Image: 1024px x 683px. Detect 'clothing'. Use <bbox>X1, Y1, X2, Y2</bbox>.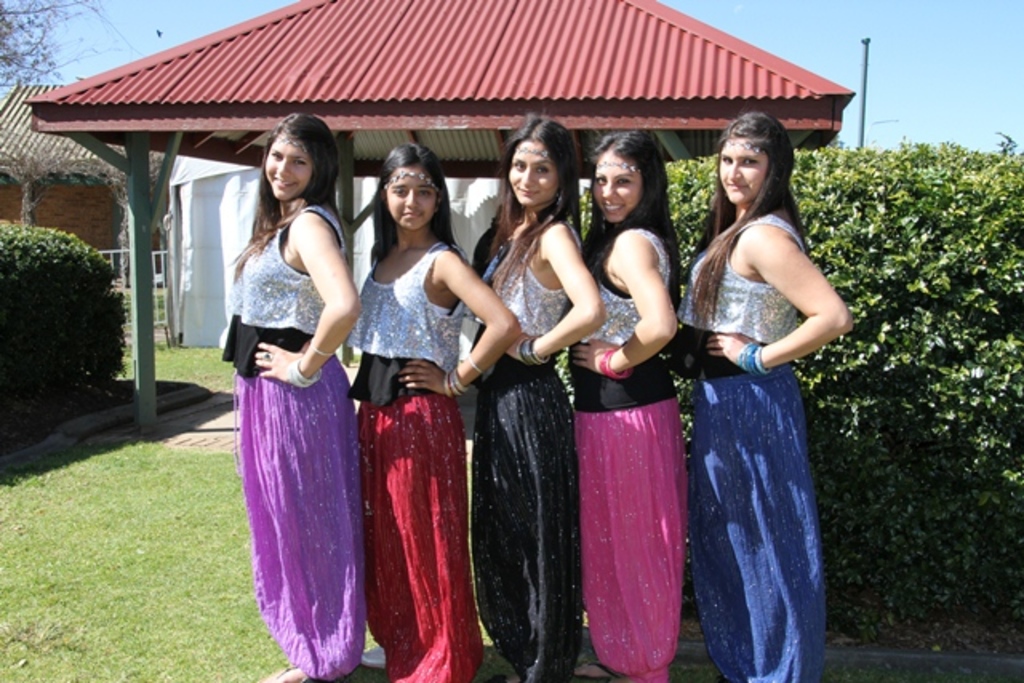
<bbox>470, 221, 576, 681</bbox>.
